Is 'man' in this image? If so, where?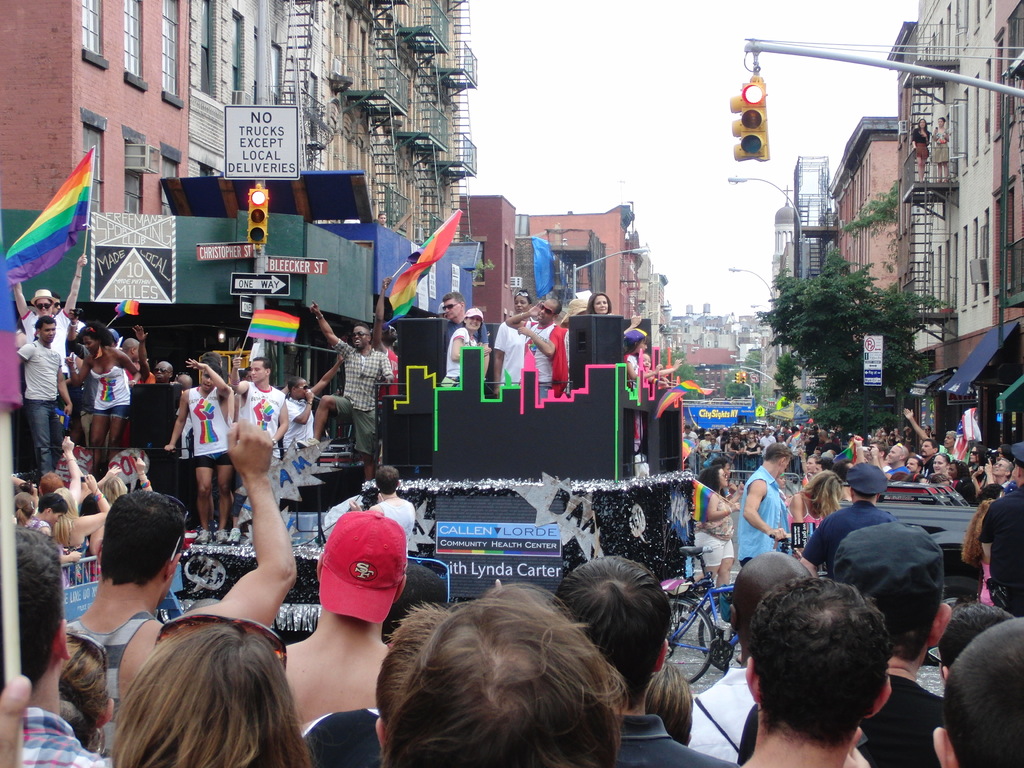
Yes, at x1=164, y1=360, x2=234, y2=547.
